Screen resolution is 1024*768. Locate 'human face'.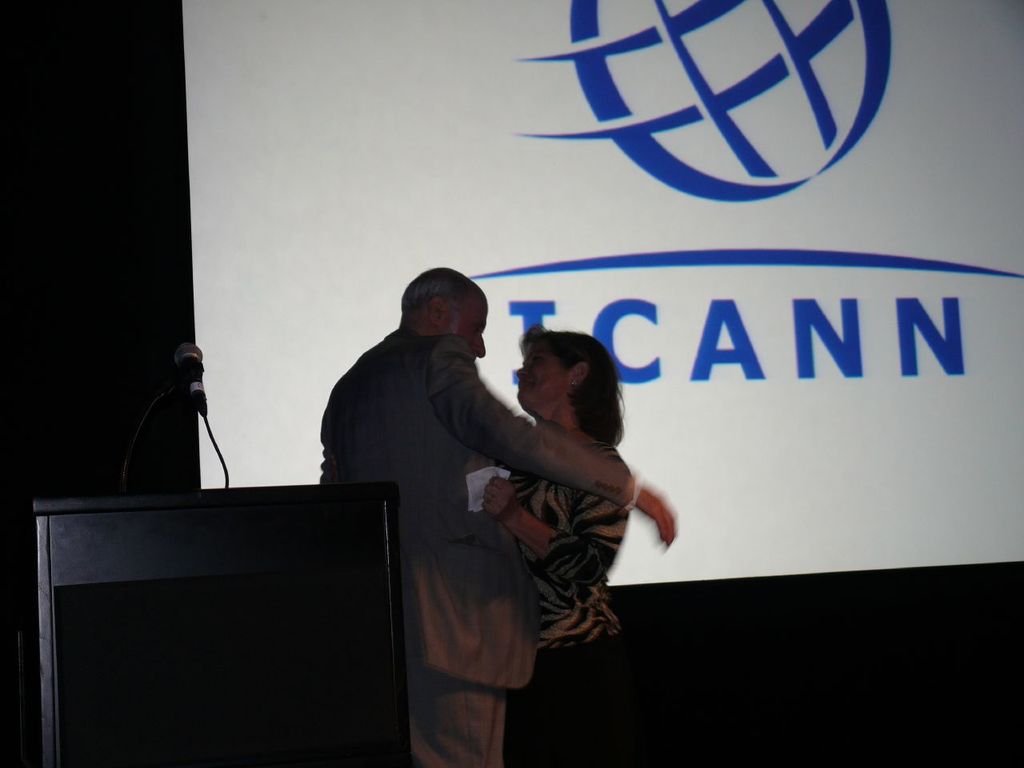
[516, 351, 570, 416].
